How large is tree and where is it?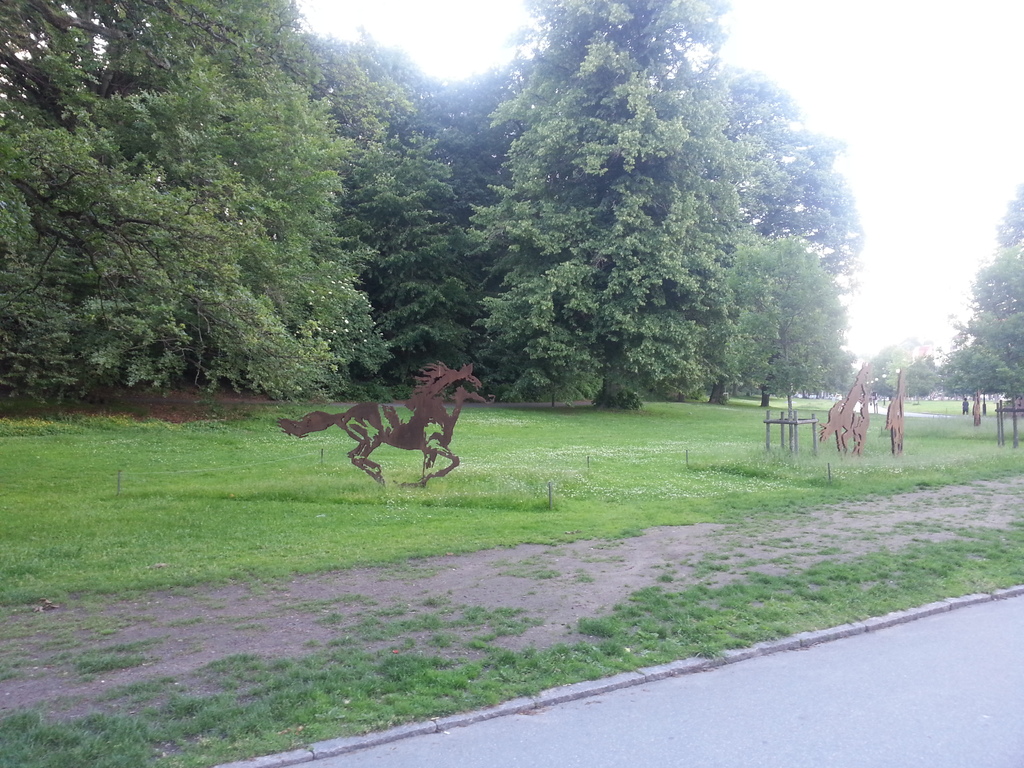
Bounding box: <box>933,170,1023,408</box>.
